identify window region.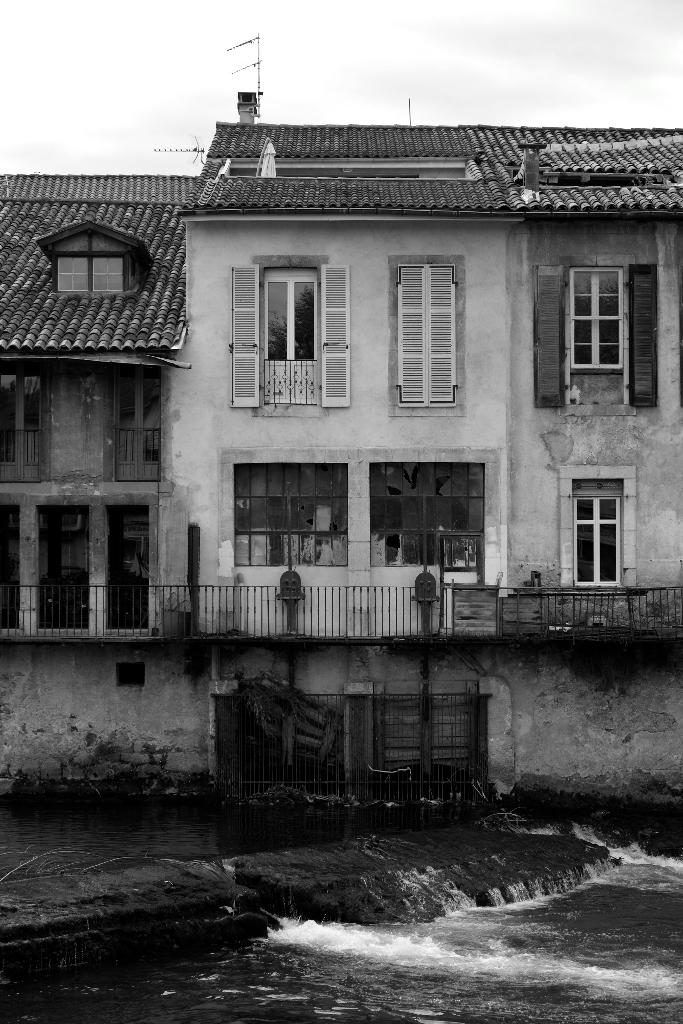
Region: bbox=[0, 372, 45, 488].
